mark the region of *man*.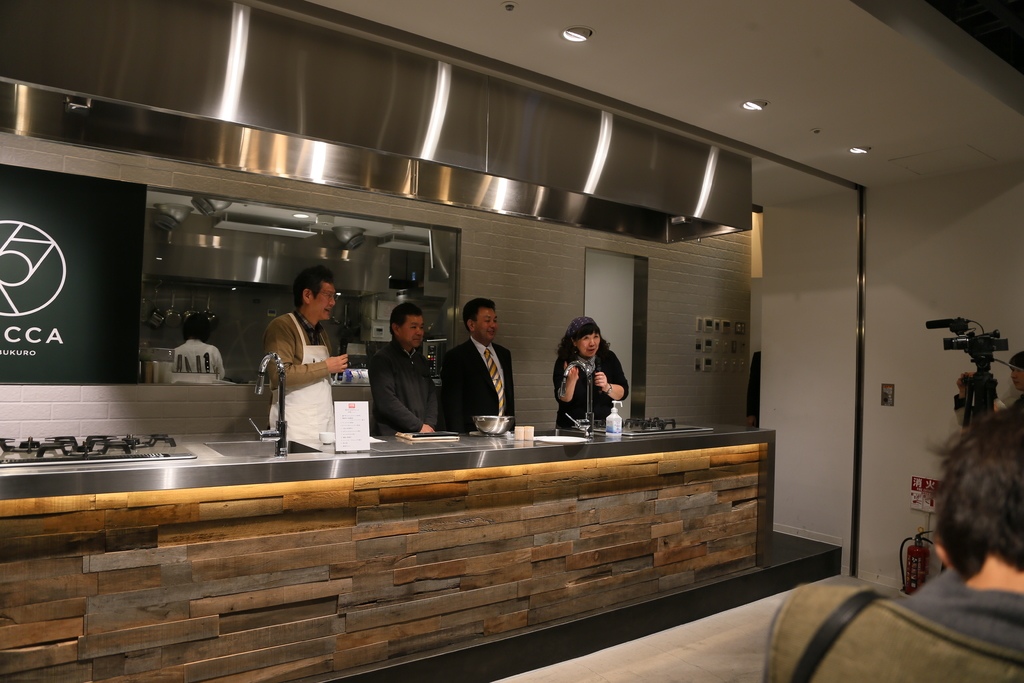
Region: (left=761, top=400, right=1023, bottom=682).
